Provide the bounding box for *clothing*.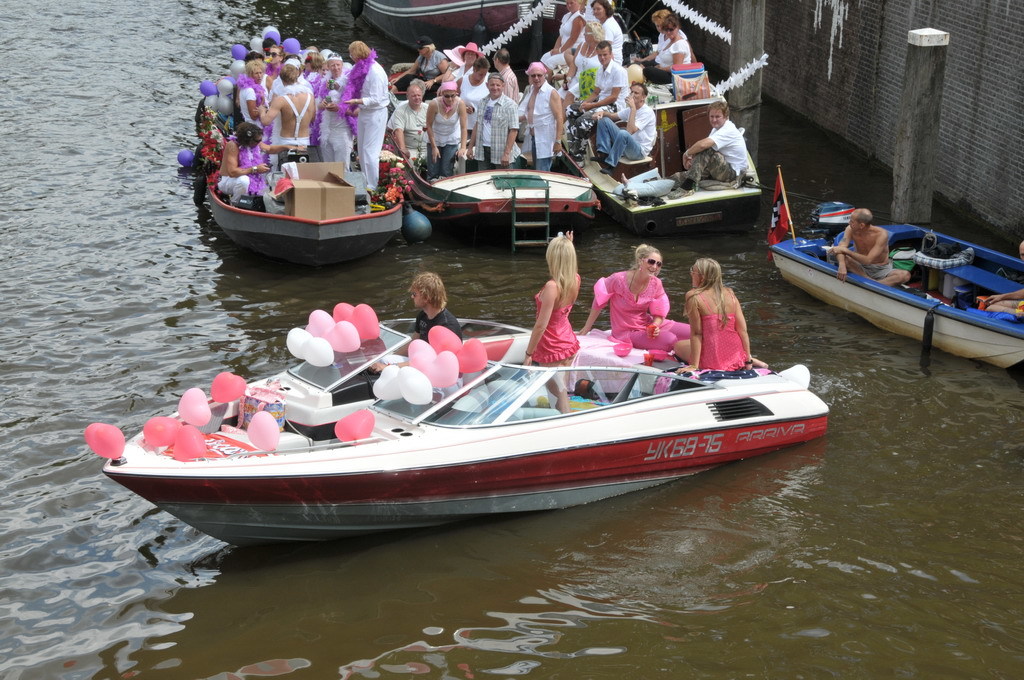
(641,36,689,85).
